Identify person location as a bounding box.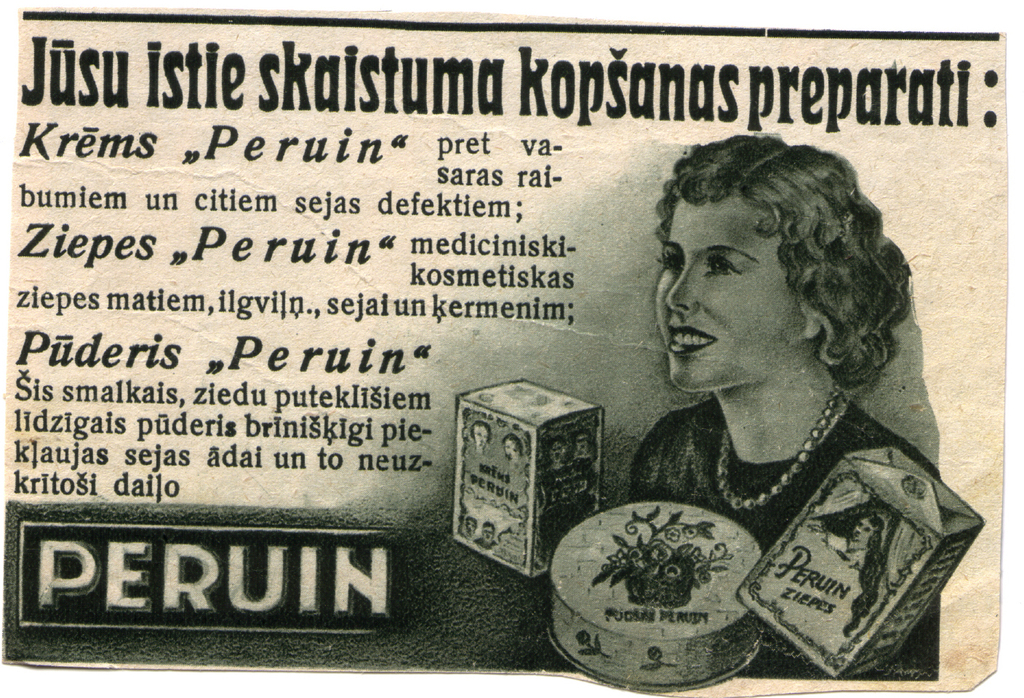
bbox(820, 510, 884, 641).
